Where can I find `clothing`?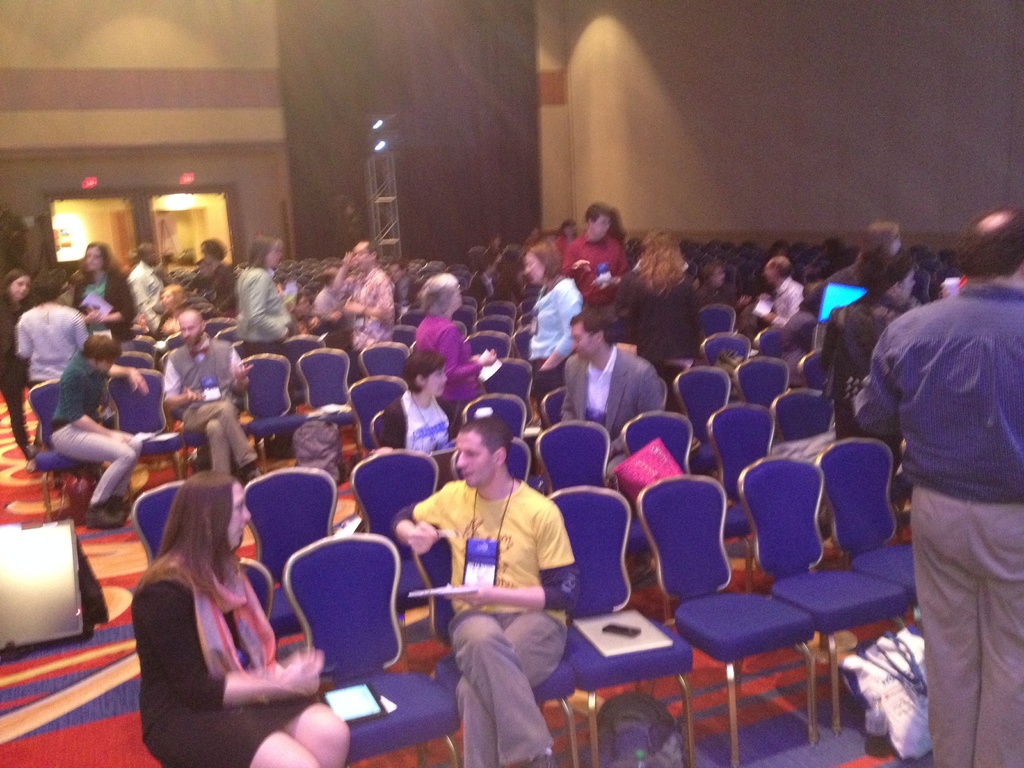
You can find it at x1=415 y1=312 x2=484 y2=412.
